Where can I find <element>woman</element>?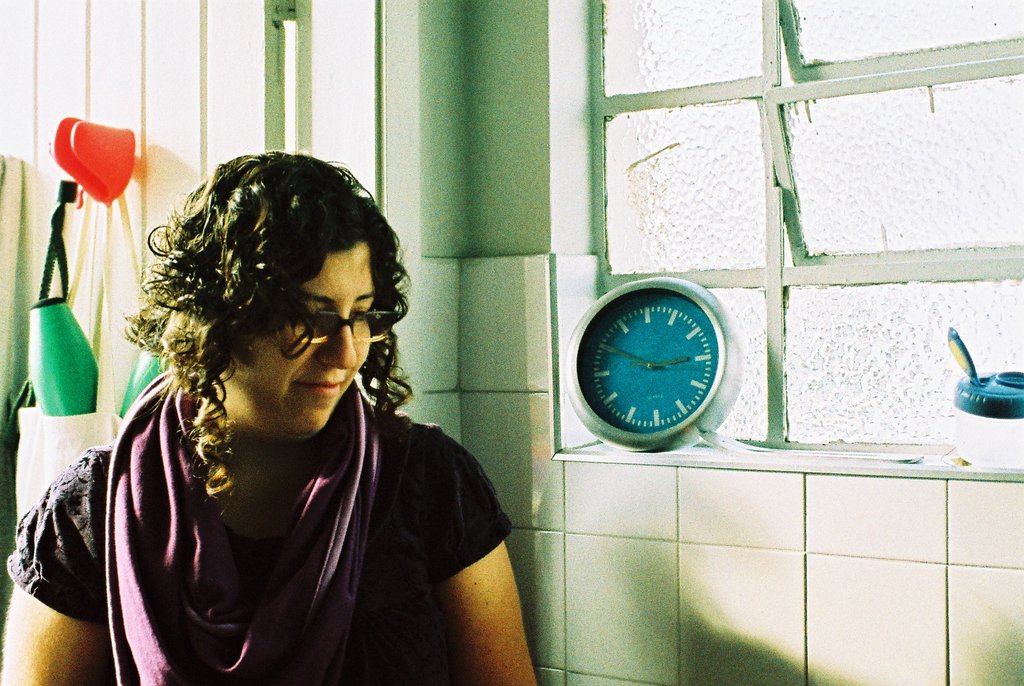
You can find it at box=[5, 149, 543, 685].
